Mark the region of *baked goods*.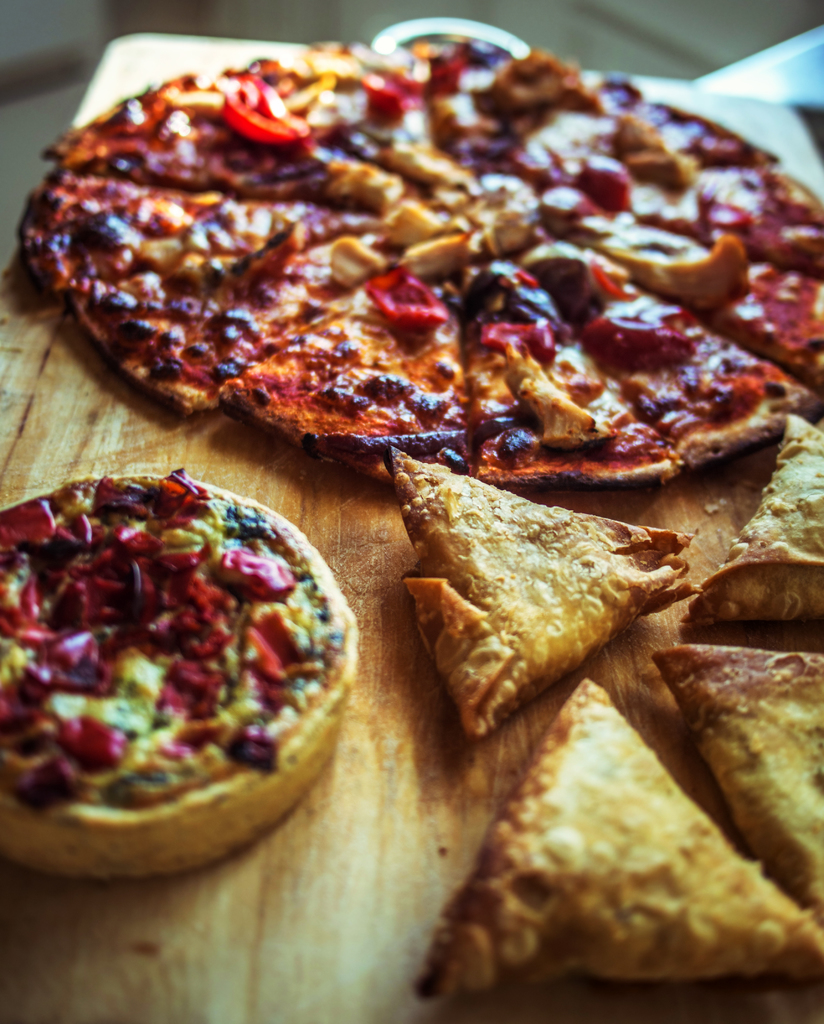
Region: box(1, 491, 351, 891).
